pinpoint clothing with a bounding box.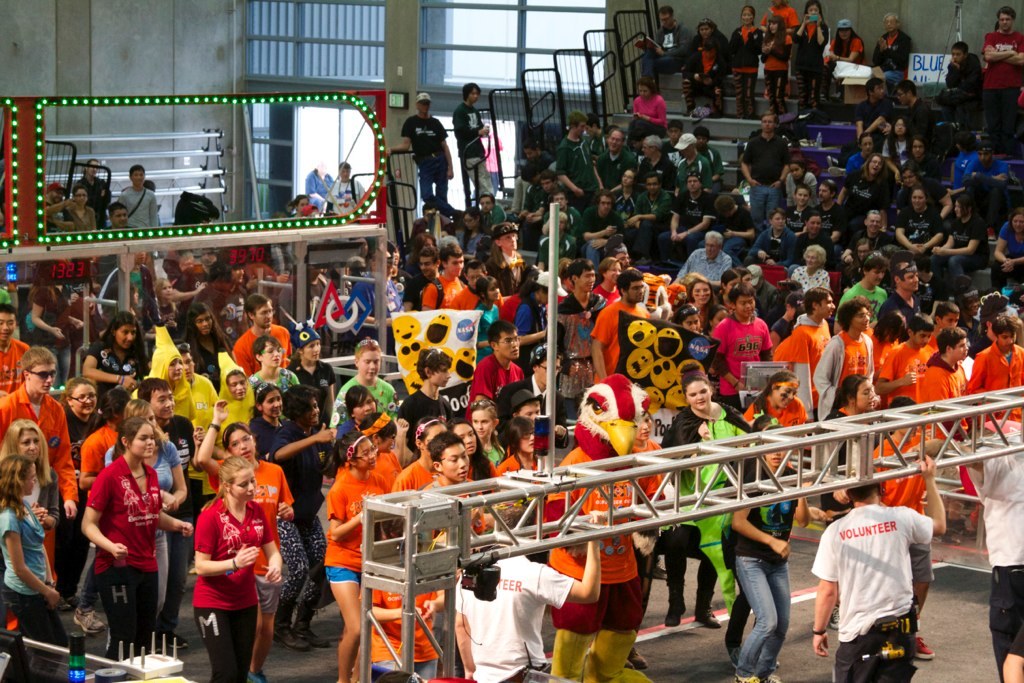
bbox(485, 244, 525, 301).
